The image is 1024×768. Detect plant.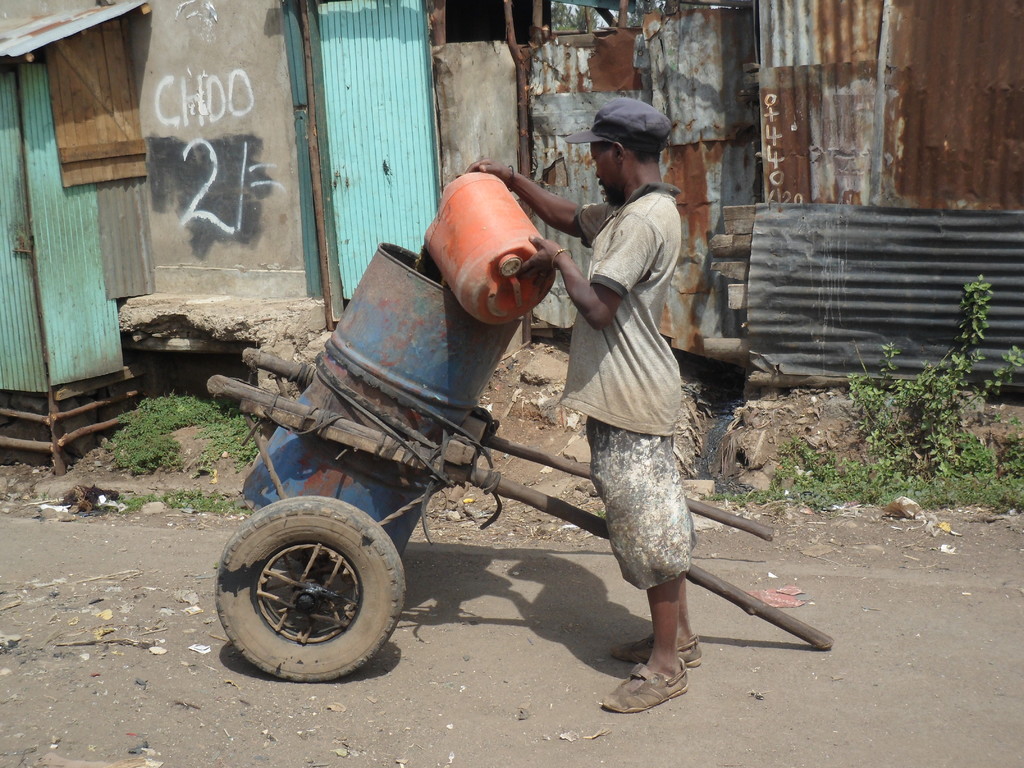
Detection: locate(595, 506, 607, 519).
